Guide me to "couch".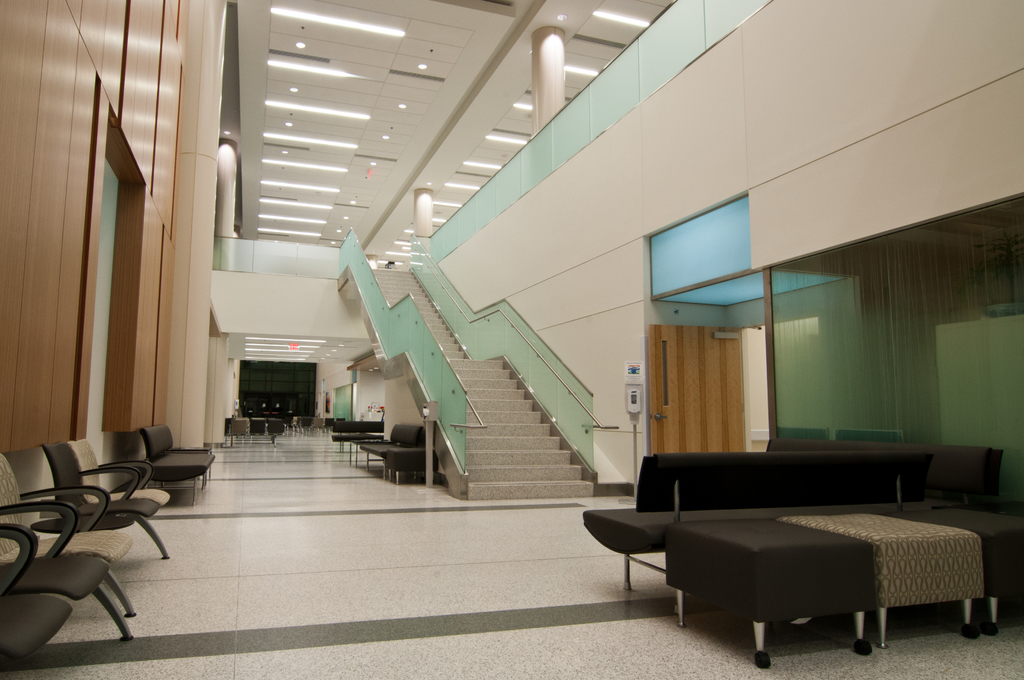
Guidance: (x1=620, y1=428, x2=1023, y2=649).
